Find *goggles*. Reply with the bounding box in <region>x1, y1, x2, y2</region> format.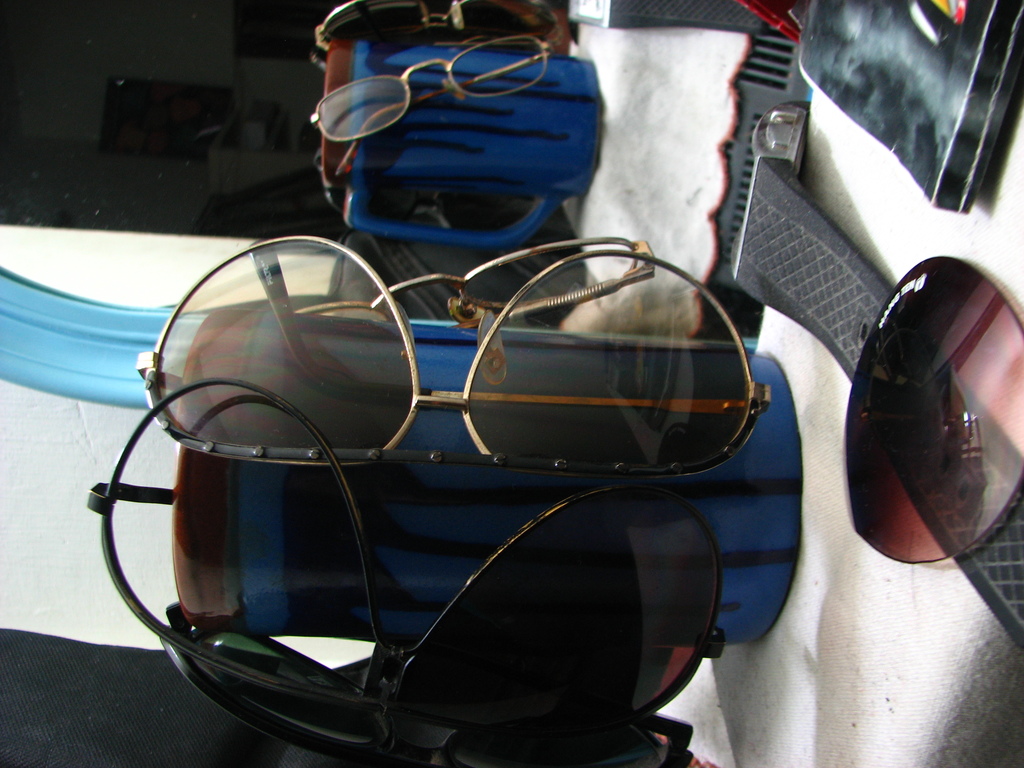
<region>850, 254, 1023, 563</region>.
